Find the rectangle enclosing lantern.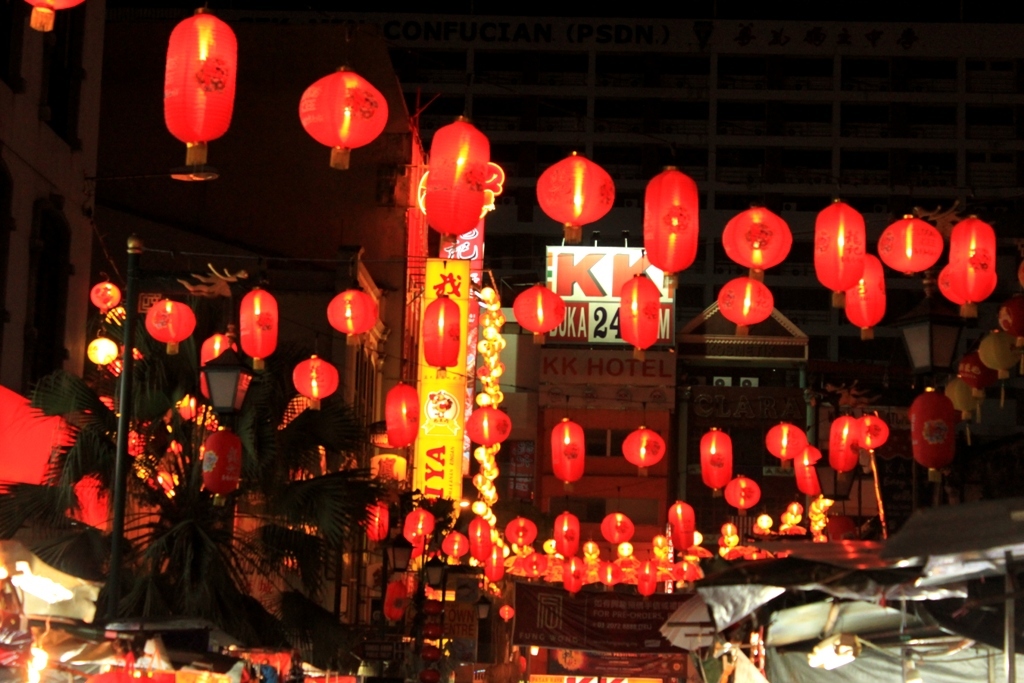
845, 250, 886, 339.
